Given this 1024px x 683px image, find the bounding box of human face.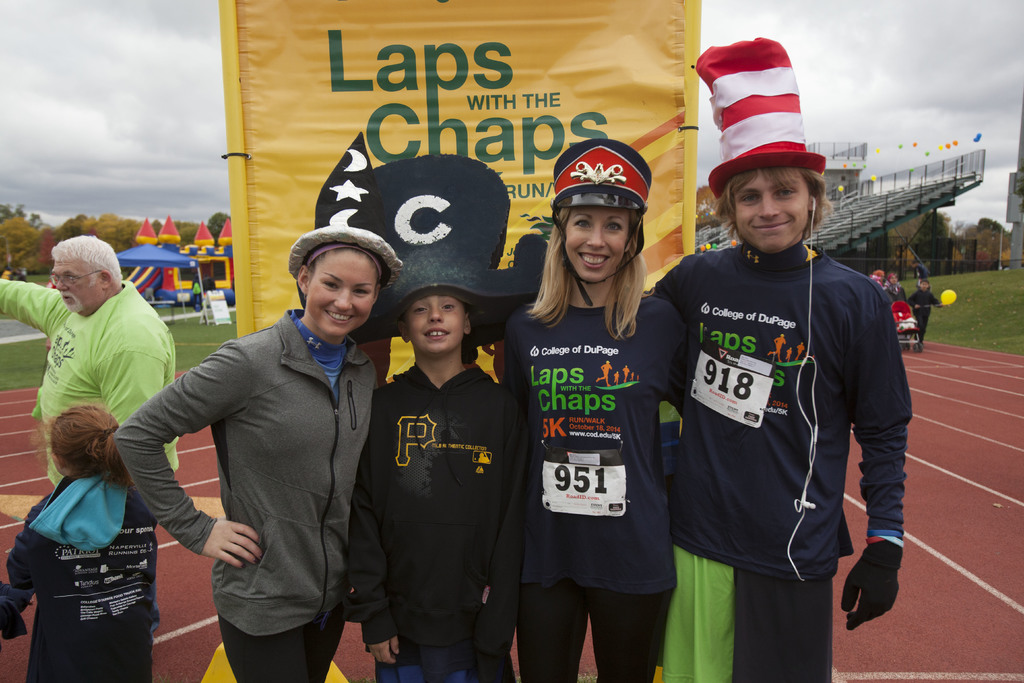
select_region(304, 247, 376, 342).
